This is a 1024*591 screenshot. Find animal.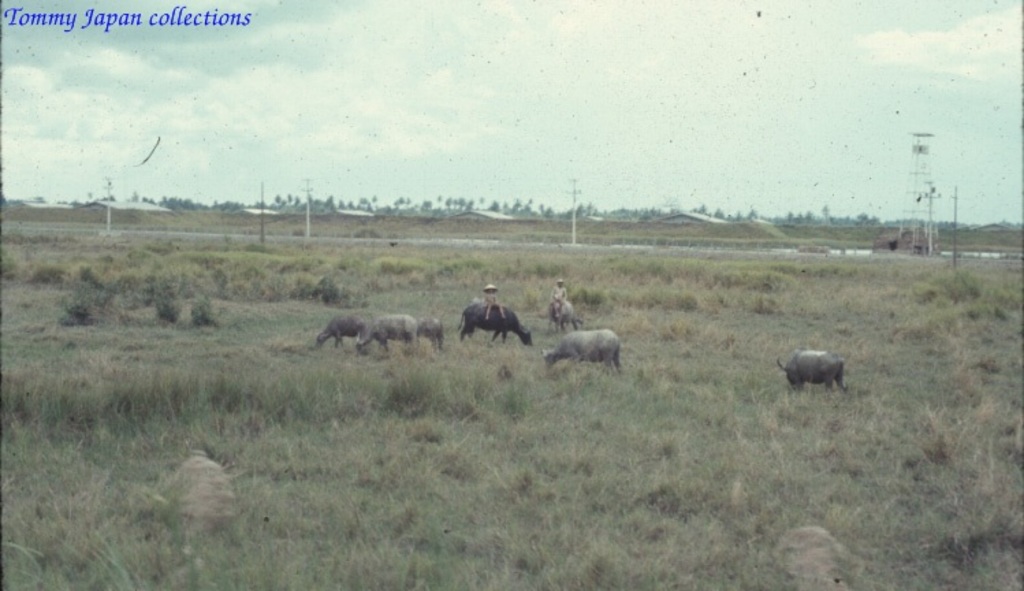
Bounding box: (x1=461, y1=305, x2=540, y2=345).
